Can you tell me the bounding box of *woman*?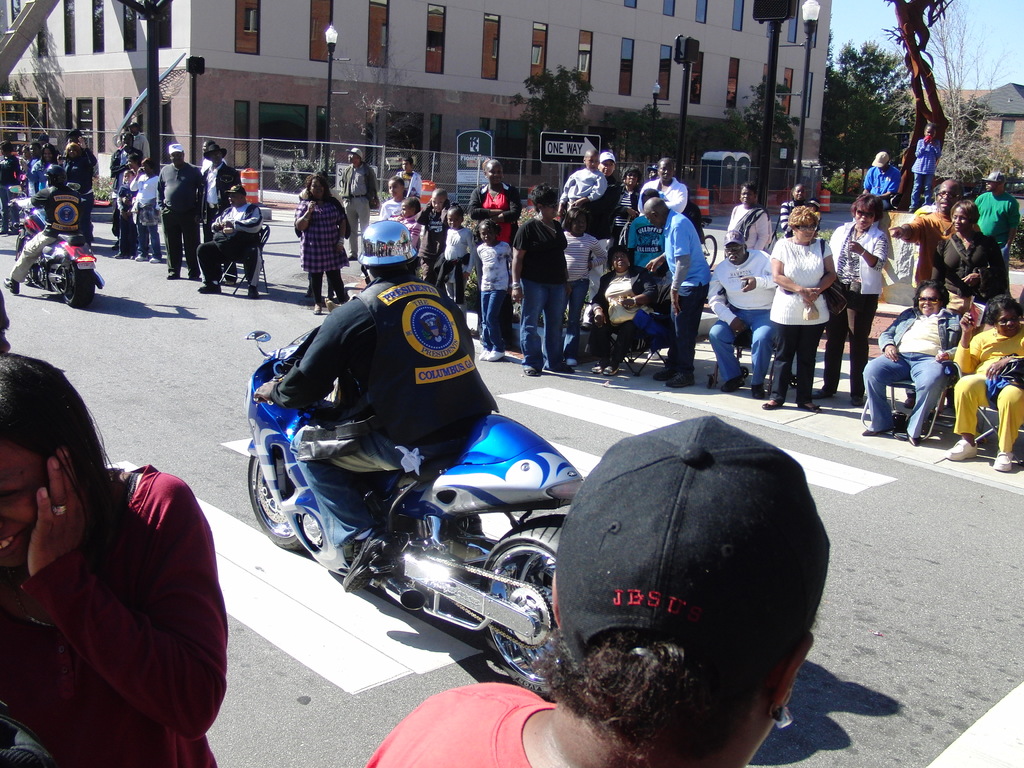
left=595, top=244, right=662, bottom=377.
